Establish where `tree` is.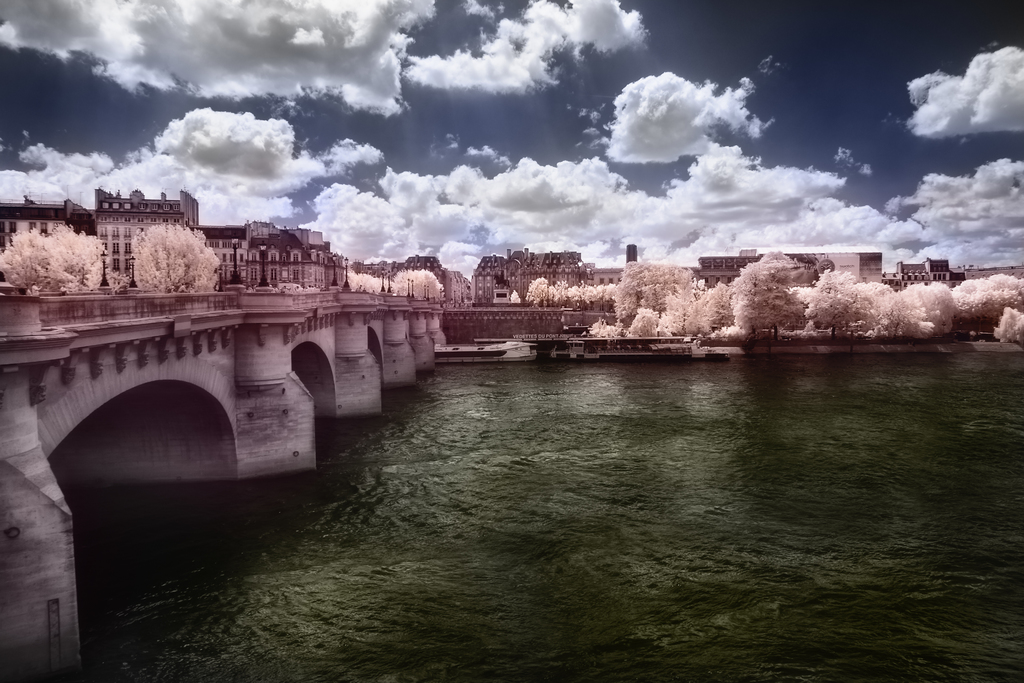
Established at {"left": 0, "top": 224, "right": 110, "bottom": 304}.
